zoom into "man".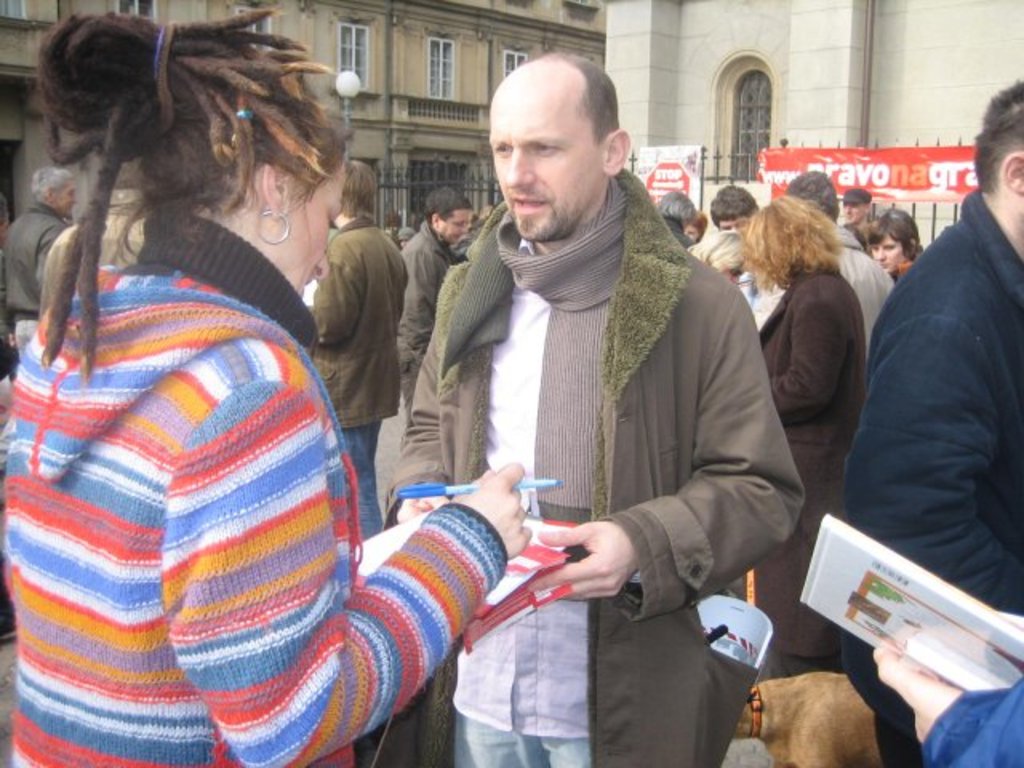
Zoom target: 837:181:874:229.
